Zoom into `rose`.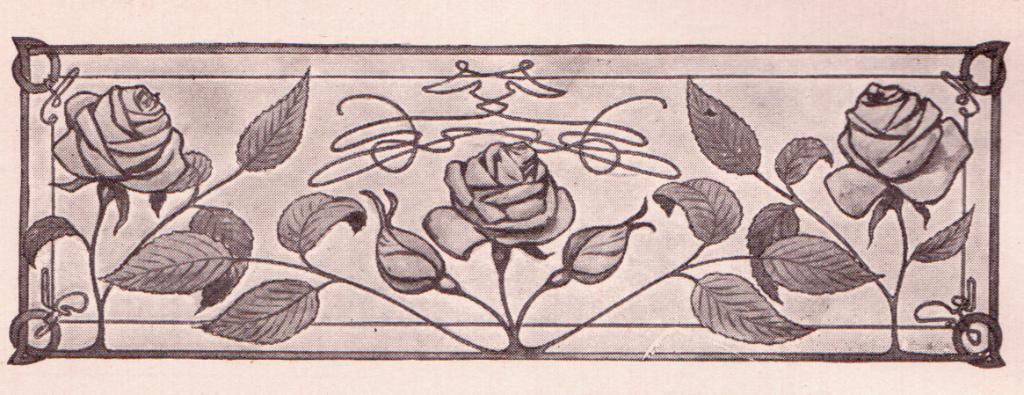
Zoom target: [818,80,971,220].
